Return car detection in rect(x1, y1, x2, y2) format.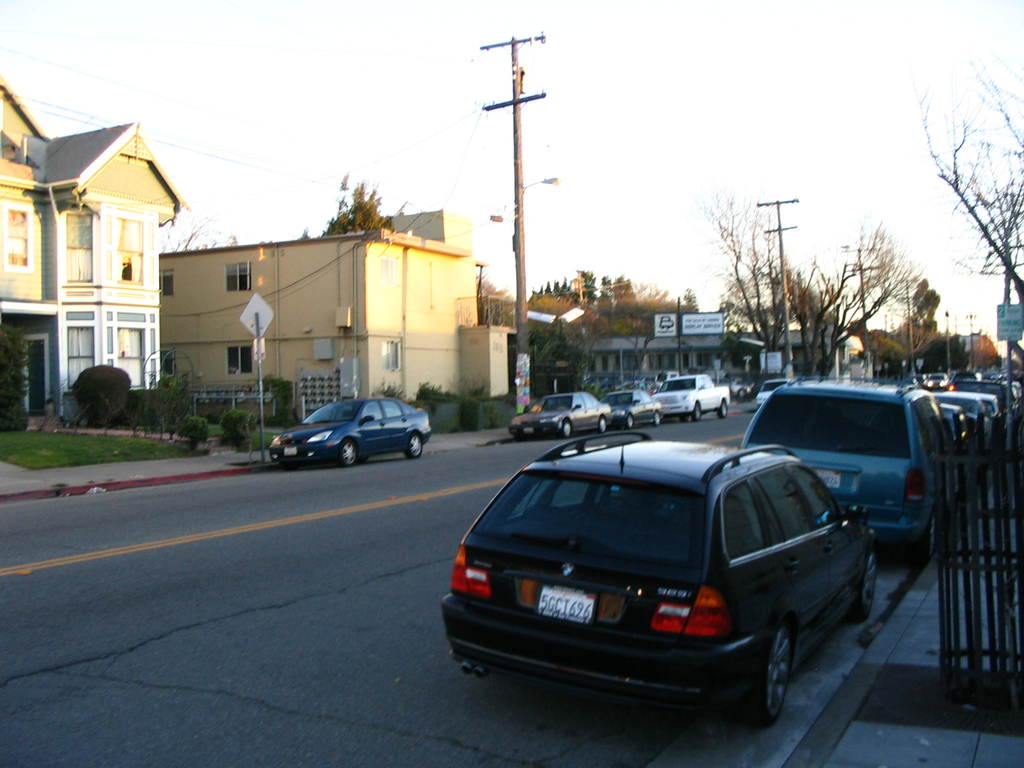
rect(505, 383, 609, 447).
